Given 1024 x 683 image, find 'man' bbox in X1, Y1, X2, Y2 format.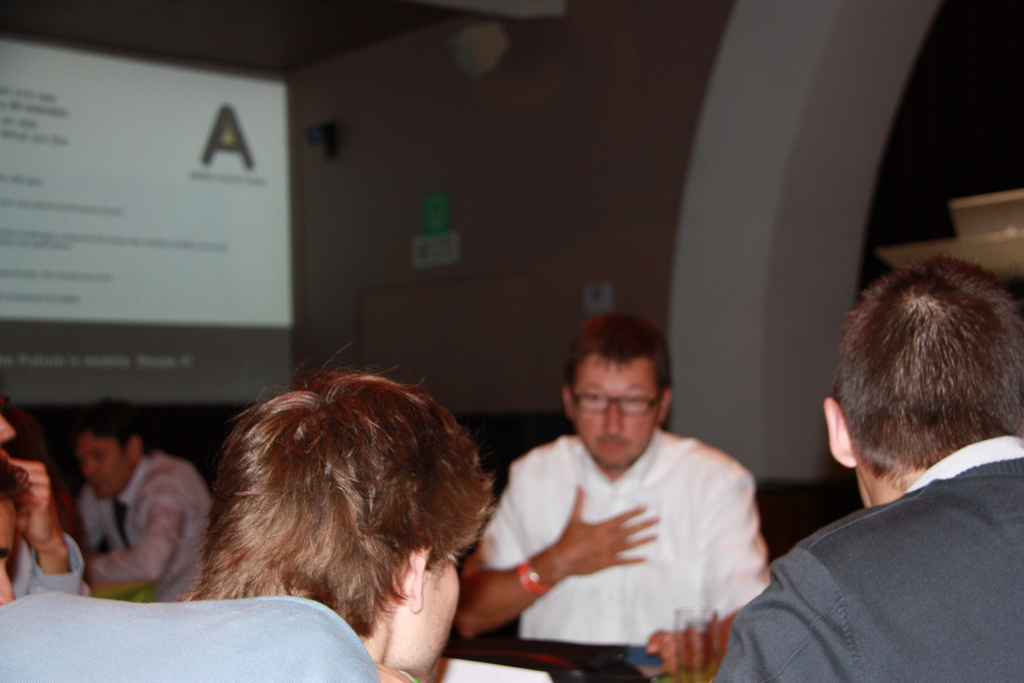
0, 365, 502, 682.
